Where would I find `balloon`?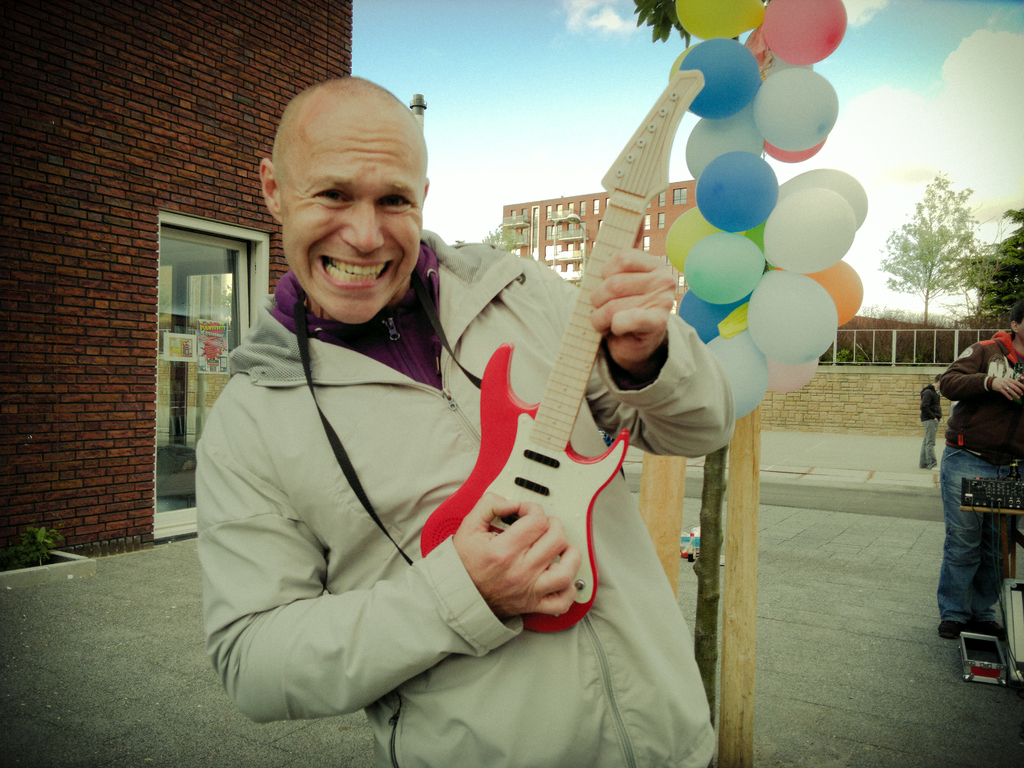
At select_region(675, 38, 761, 119).
